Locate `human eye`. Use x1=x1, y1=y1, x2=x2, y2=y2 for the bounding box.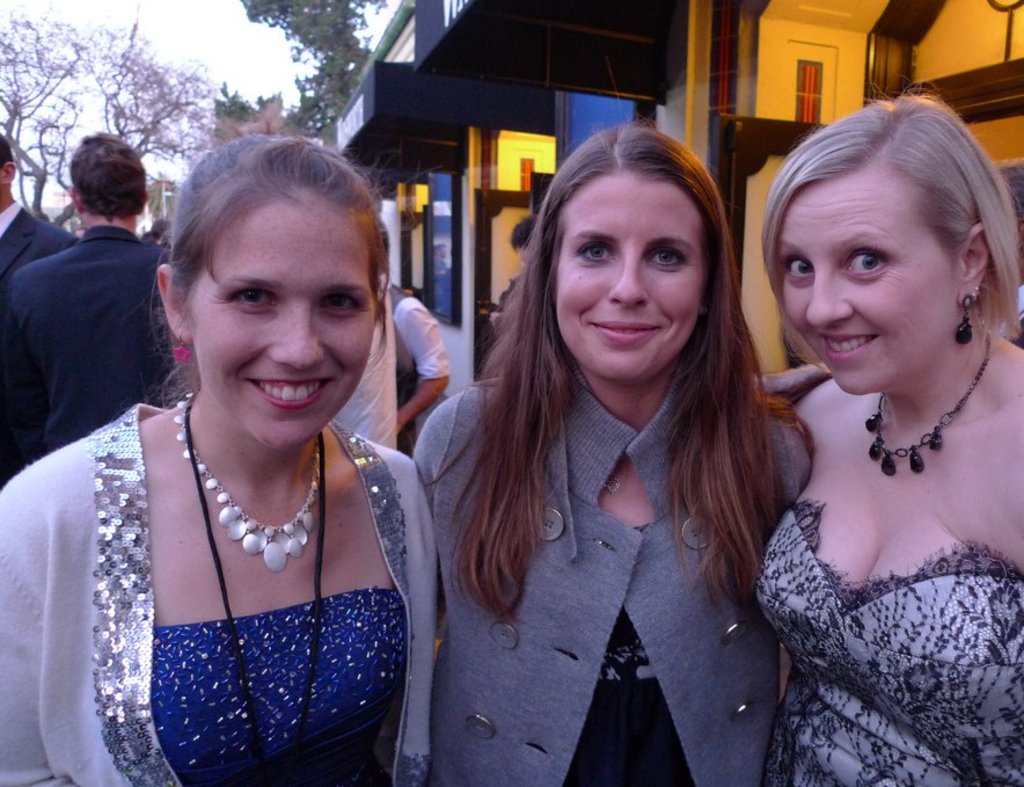
x1=781, y1=250, x2=811, y2=278.
